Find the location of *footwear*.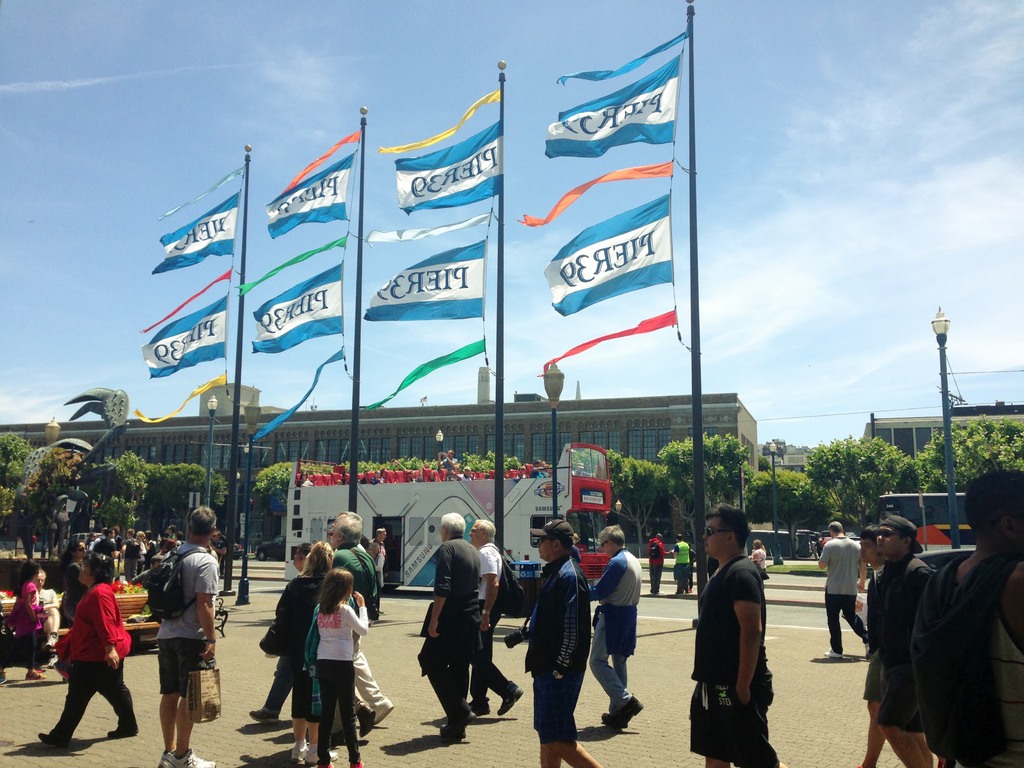
Location: (left=291, top=742, right=340, bottom=767).
